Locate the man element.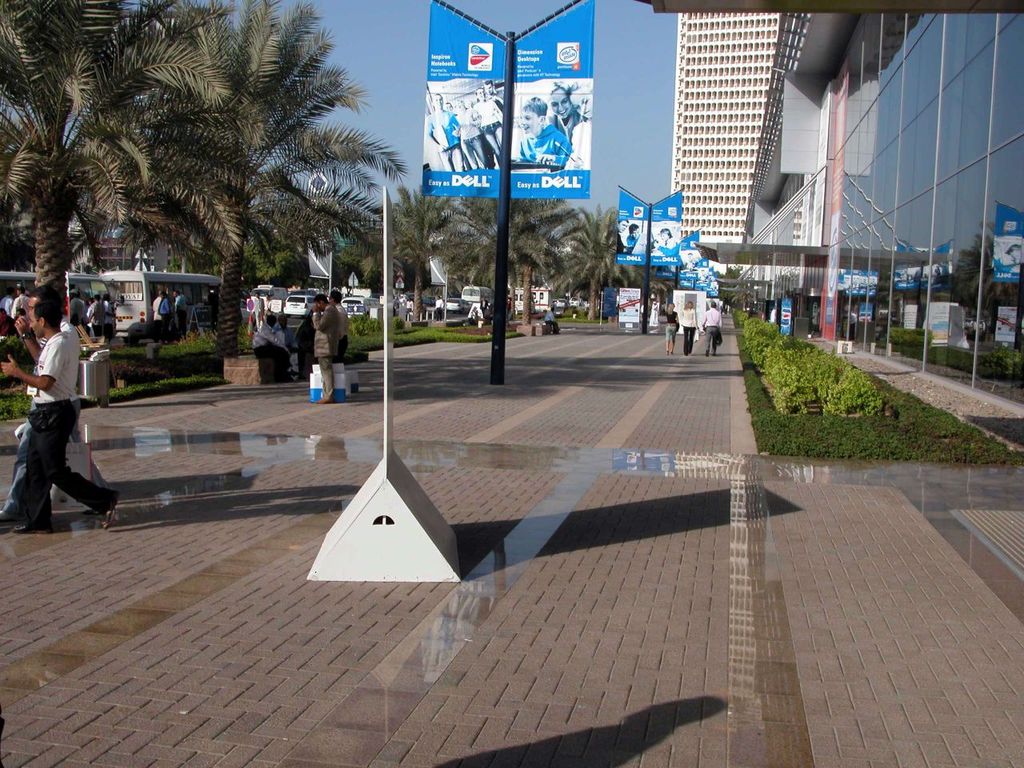
Element bbox: rect(154, 290, 173, 338).
